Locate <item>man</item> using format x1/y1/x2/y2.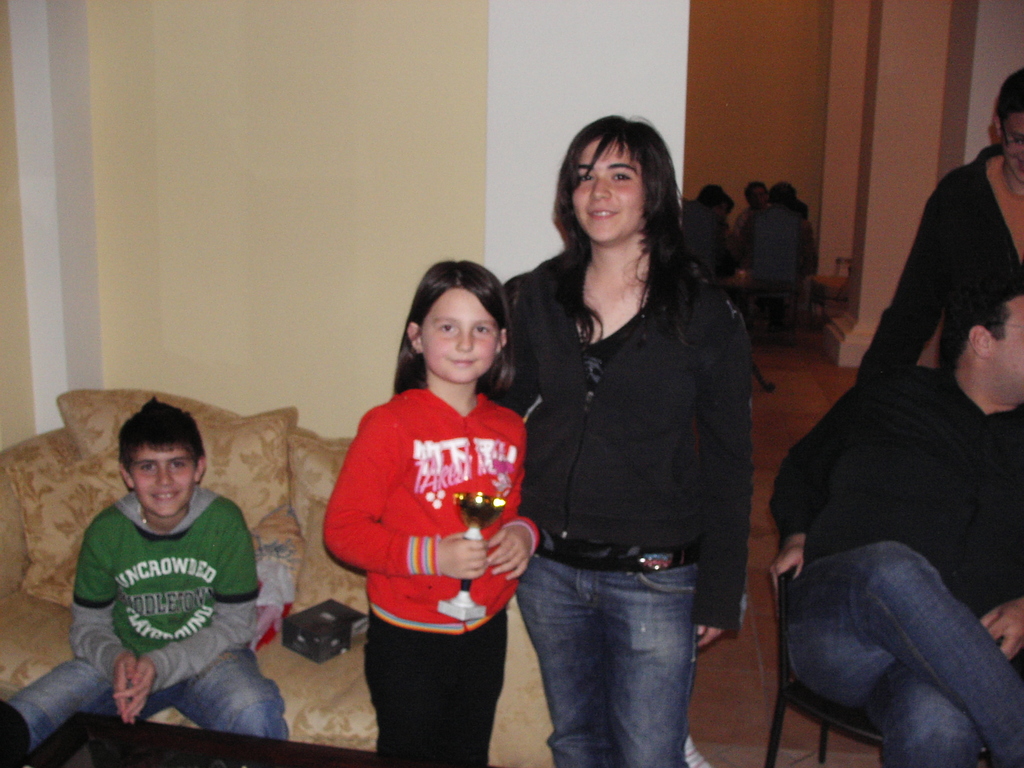
739/182/812/302.
